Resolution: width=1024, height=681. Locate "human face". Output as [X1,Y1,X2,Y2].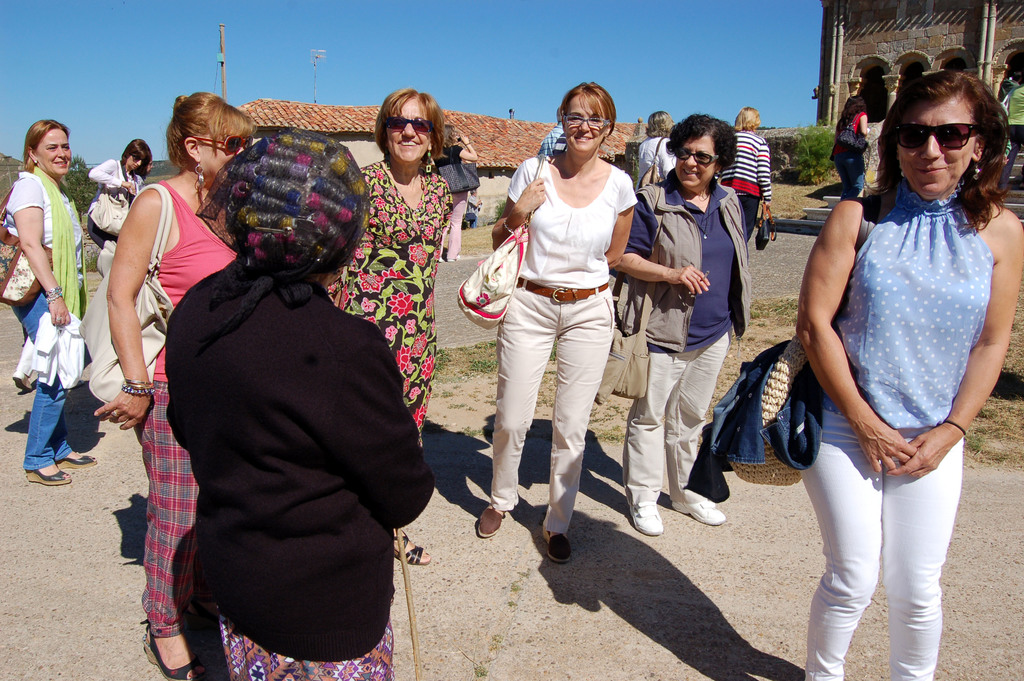
[202,131,244,172].
